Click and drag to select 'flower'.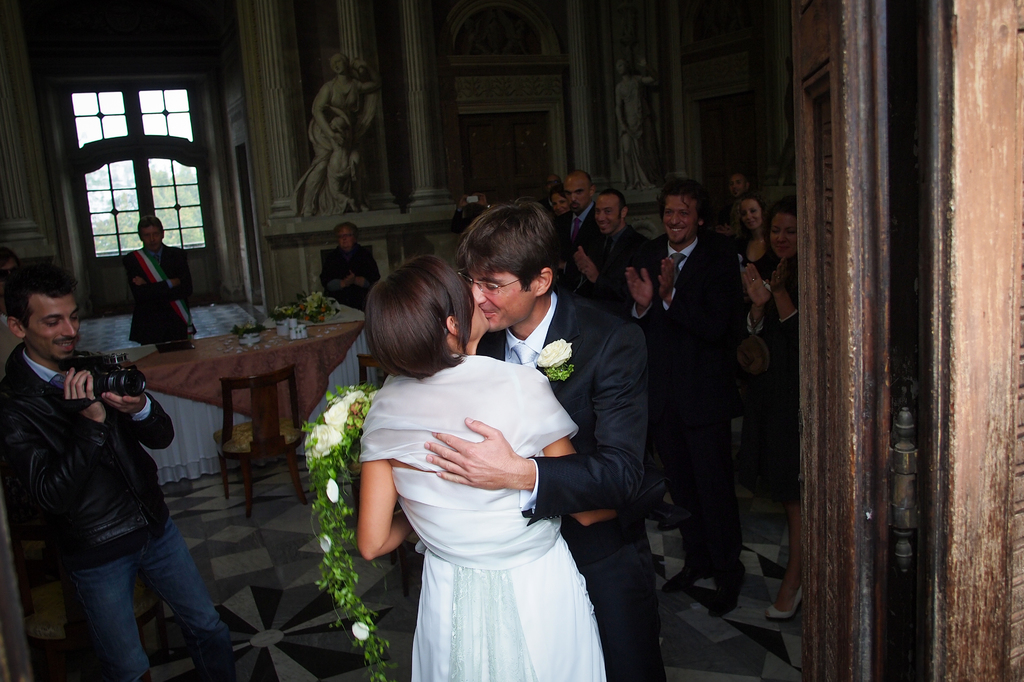
Selection: (left=324, top=477, right=340, bottom=502).
